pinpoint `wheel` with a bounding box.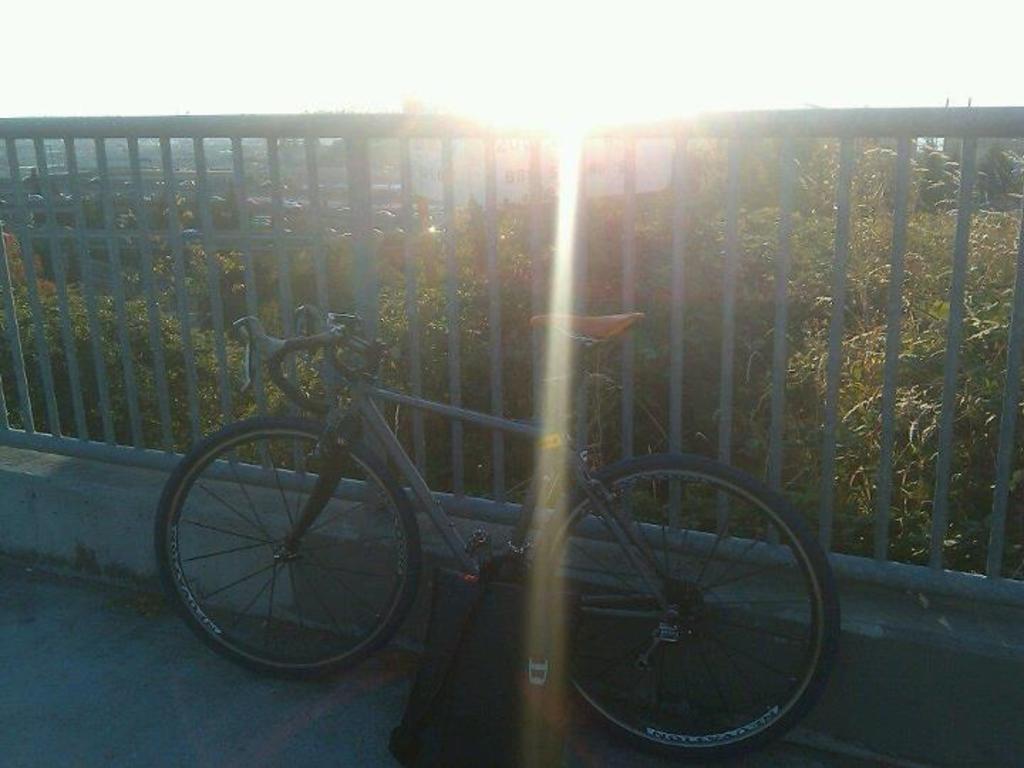
<bbox>152, 415, 425, 677</bbox>.
